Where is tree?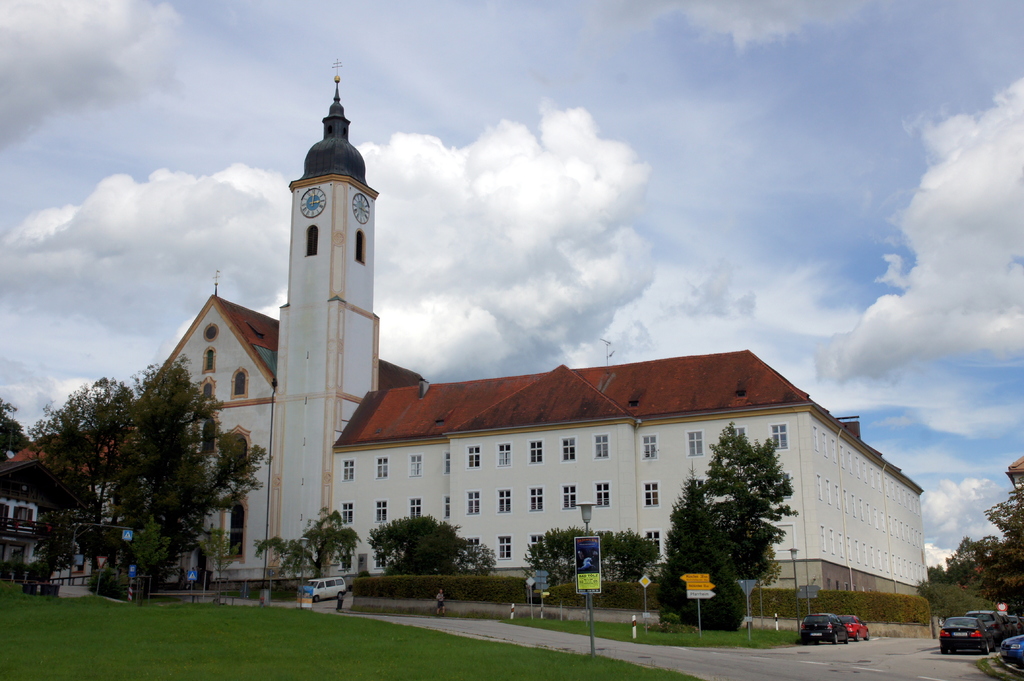
bbox(455, 543, 502, 577).
